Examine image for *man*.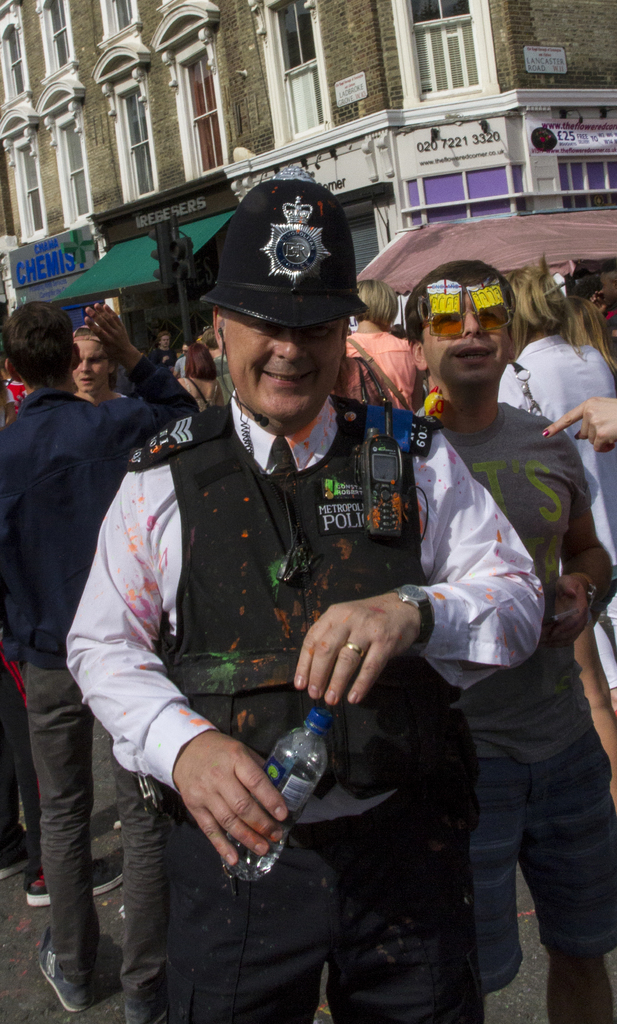
Examination result: pyautogui.locateOnScreen(67, 319, 130, 405).
